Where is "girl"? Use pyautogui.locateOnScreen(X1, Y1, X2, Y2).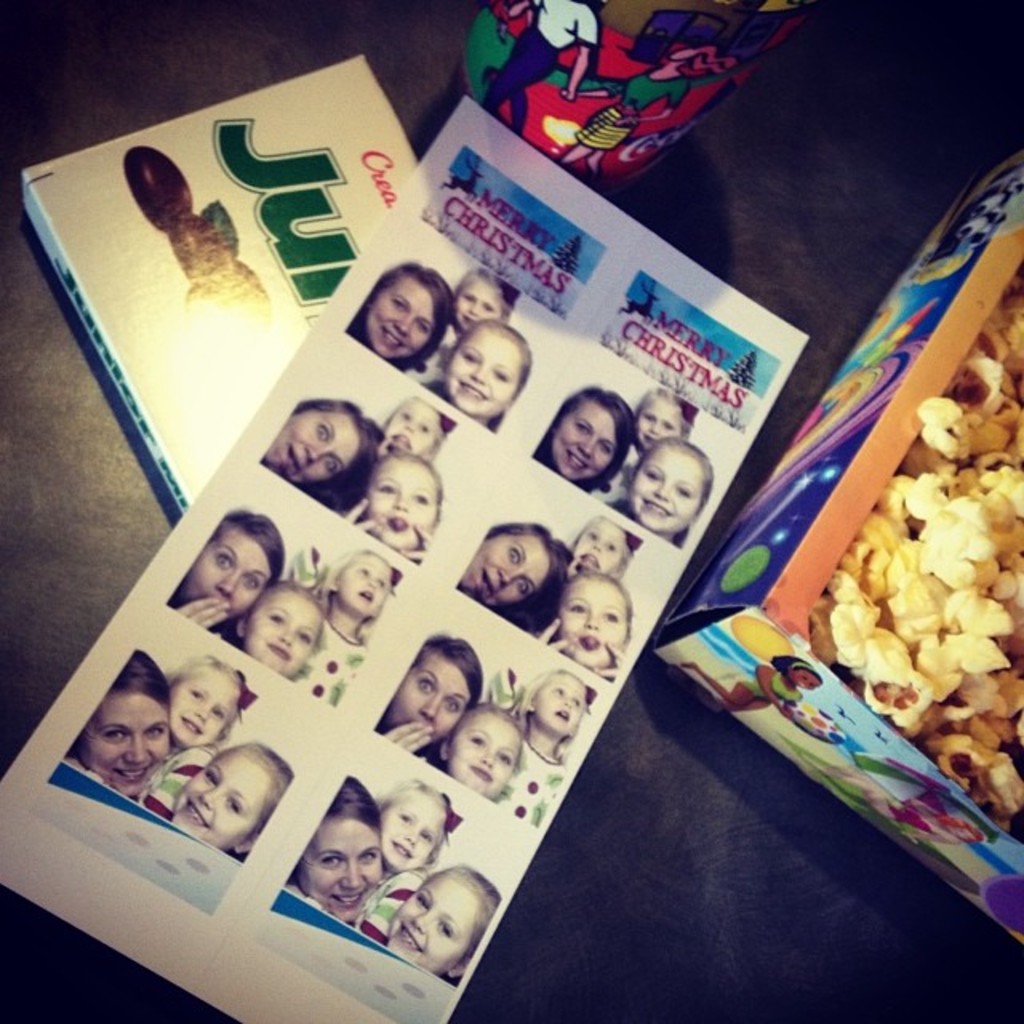
pyautogui.locateOnScreen(347, 770, 466, 946).
